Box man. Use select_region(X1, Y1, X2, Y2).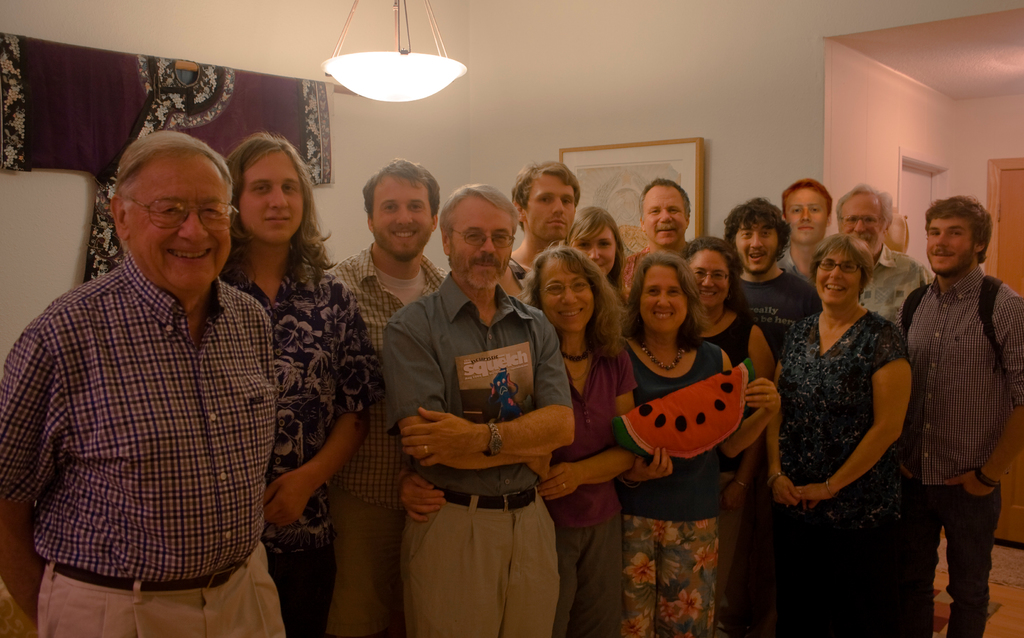
select_region(0, 130, 285, 637).
